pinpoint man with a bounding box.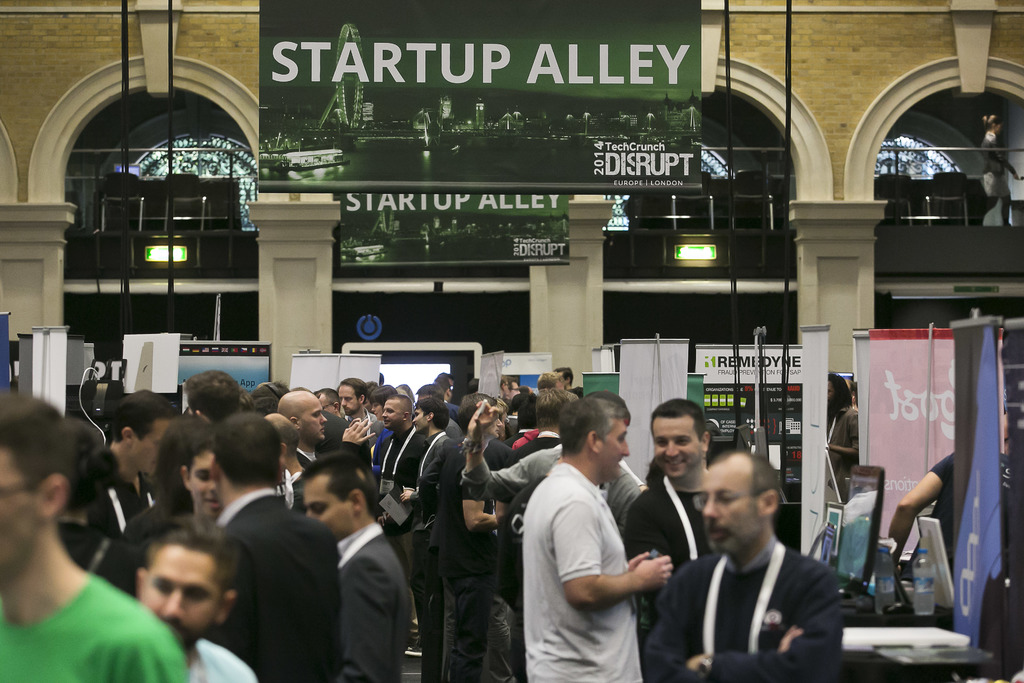
180/369/237/408.
